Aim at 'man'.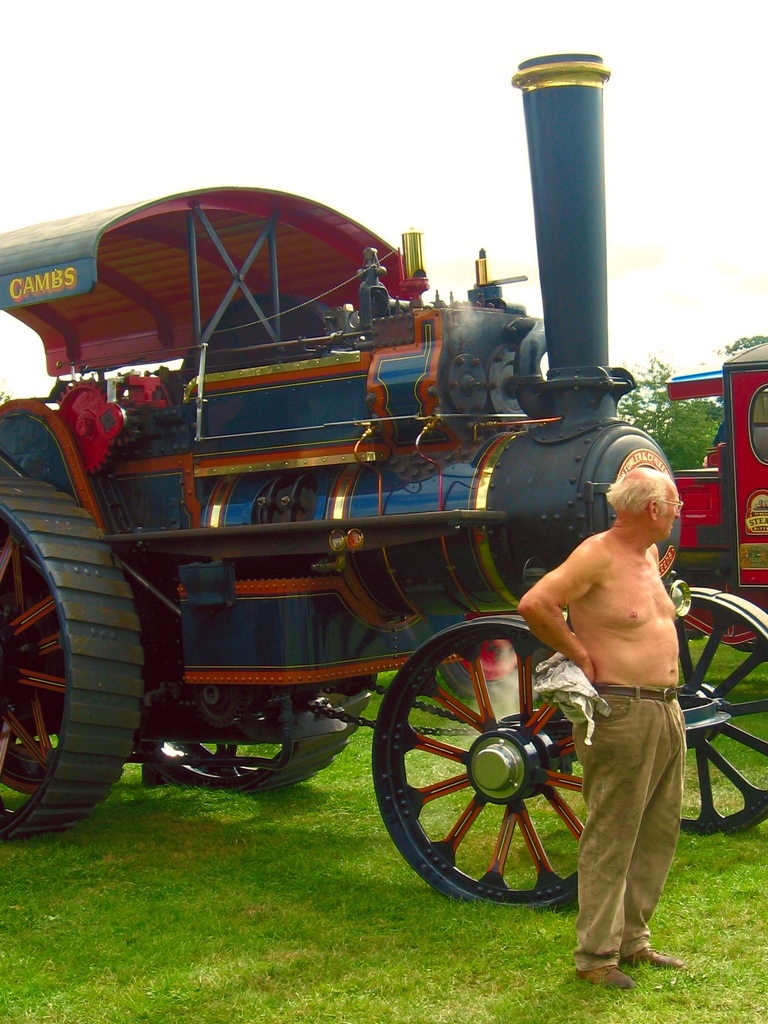
Aimed at Rect(515, 464, 689, 993).
